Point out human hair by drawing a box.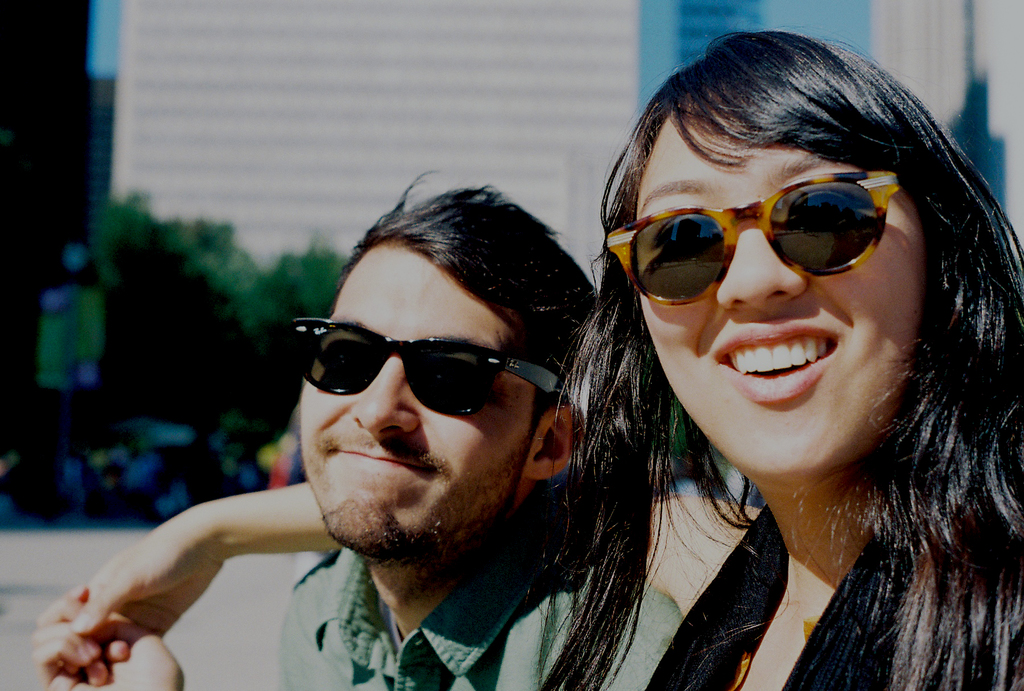
(left=455, top=42, right=1009, bottom=660).
